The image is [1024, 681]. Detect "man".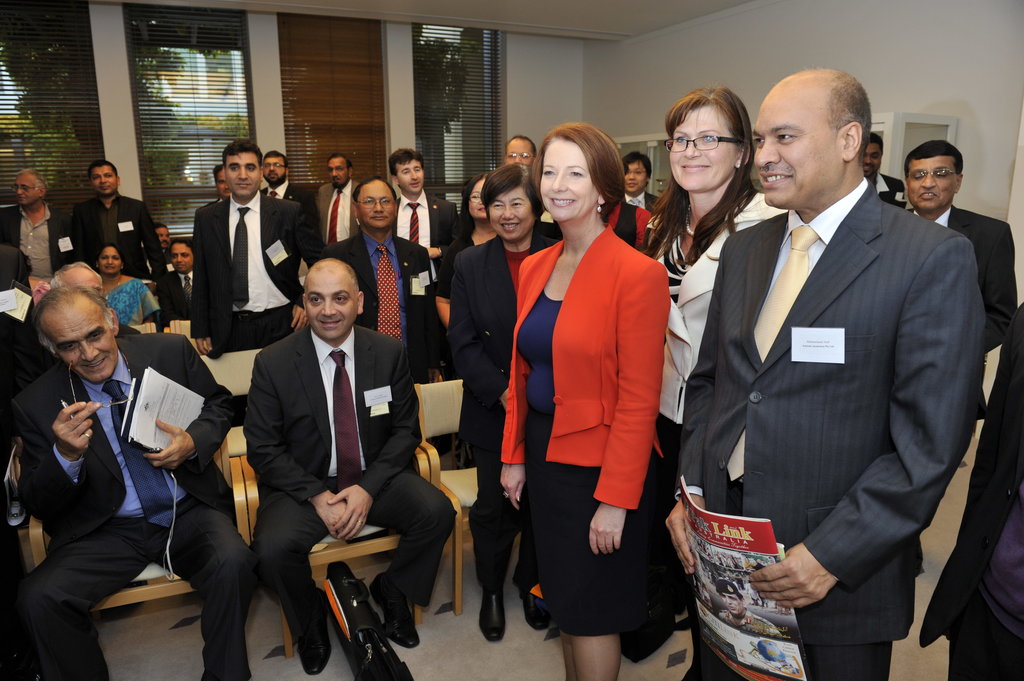
Detection: detection(49, 263, 108, 301).
